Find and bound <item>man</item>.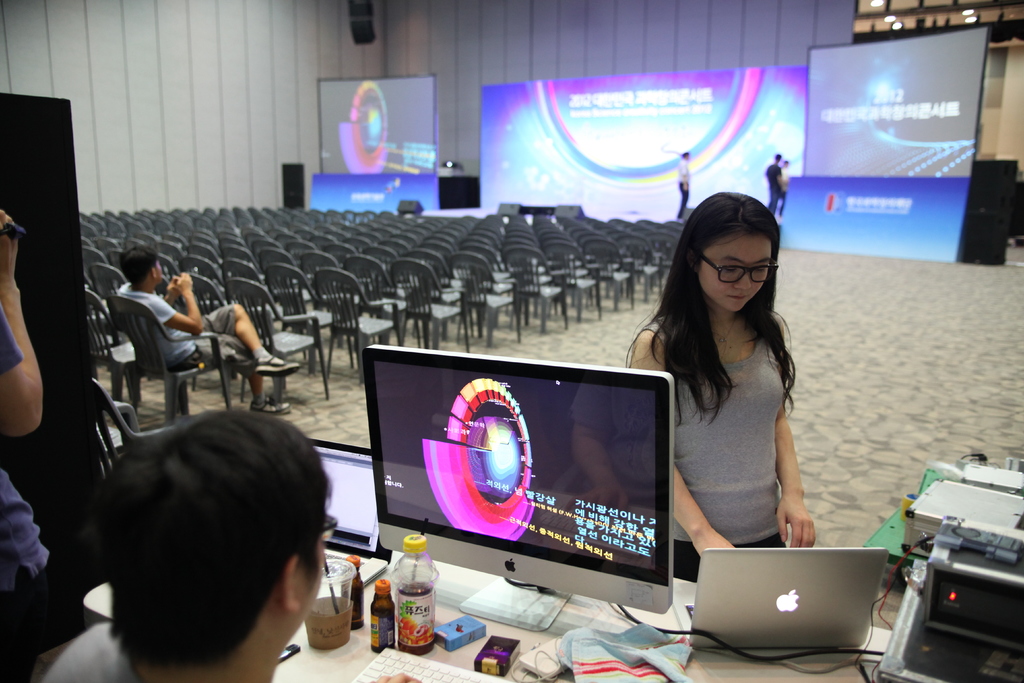
Bound: [x1=40, y1=406, x2=423, y2=682].
